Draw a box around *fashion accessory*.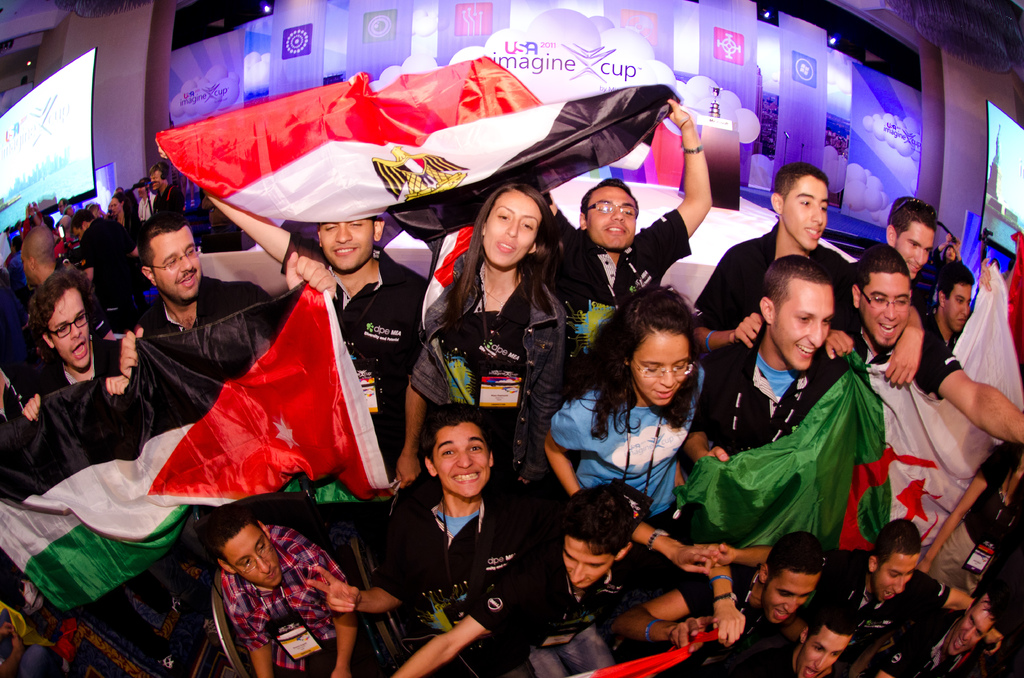
BBox(706, 327, 714, 349).
